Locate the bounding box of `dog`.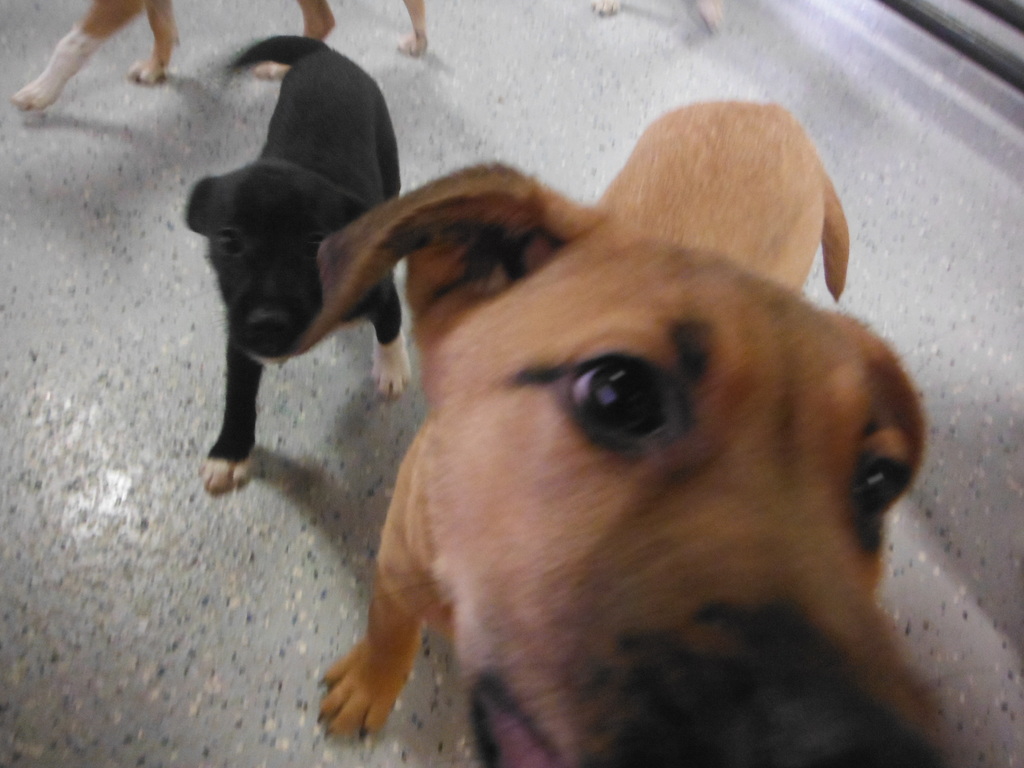
Bounding box: <bbox>182, 32, 422, 492</bbox>.
